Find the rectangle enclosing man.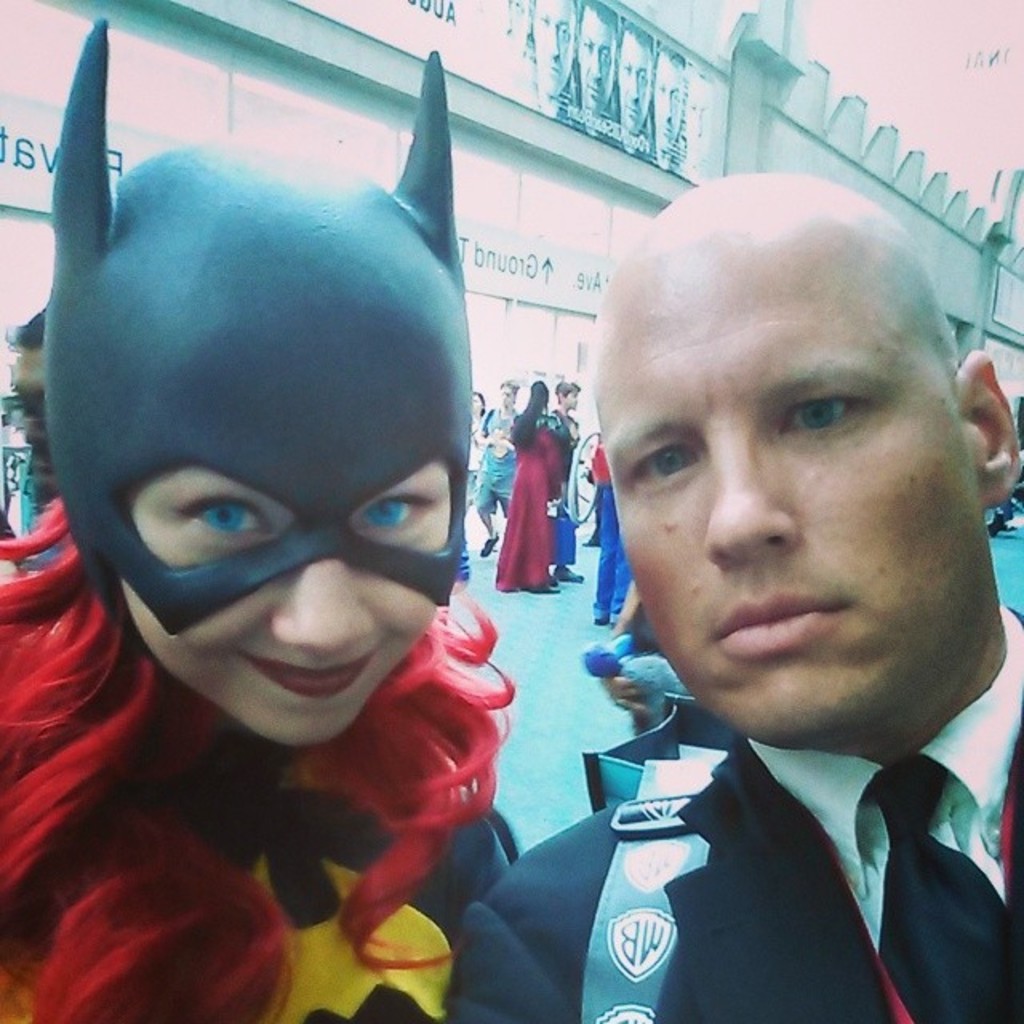
x1=469 y1=379 x2=522 y2=554.
